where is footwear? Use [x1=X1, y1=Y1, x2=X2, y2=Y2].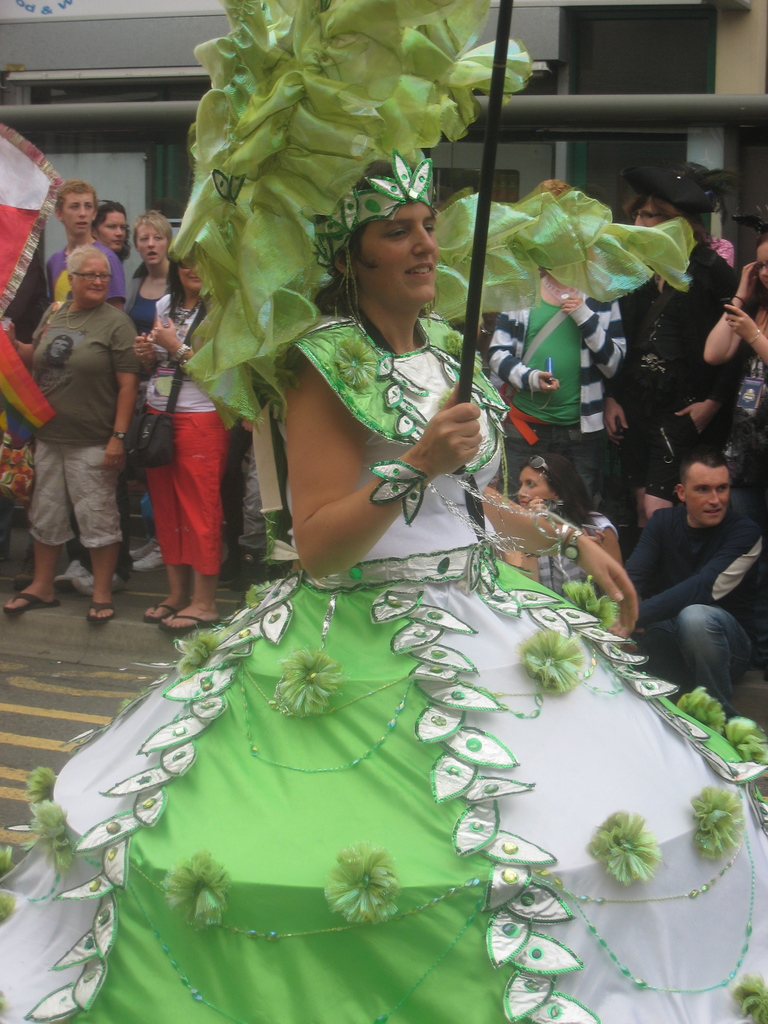
[x1=74, y1=573, x2=122, y2=596].
